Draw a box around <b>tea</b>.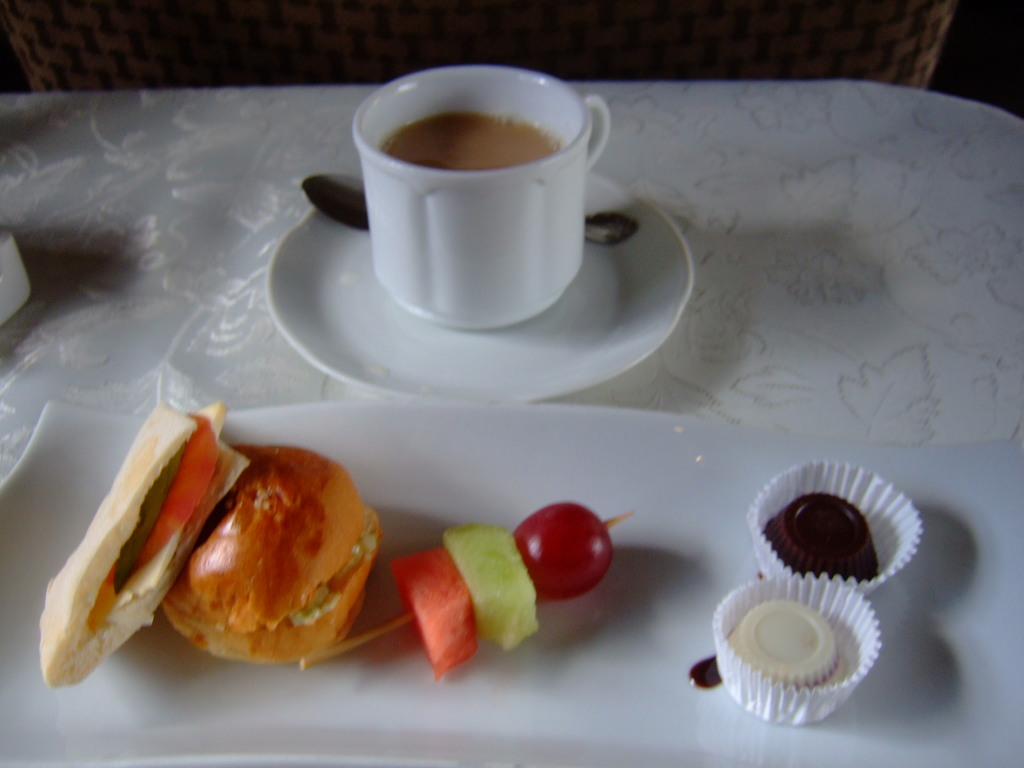
Rect(381, 109, 566, 170).
